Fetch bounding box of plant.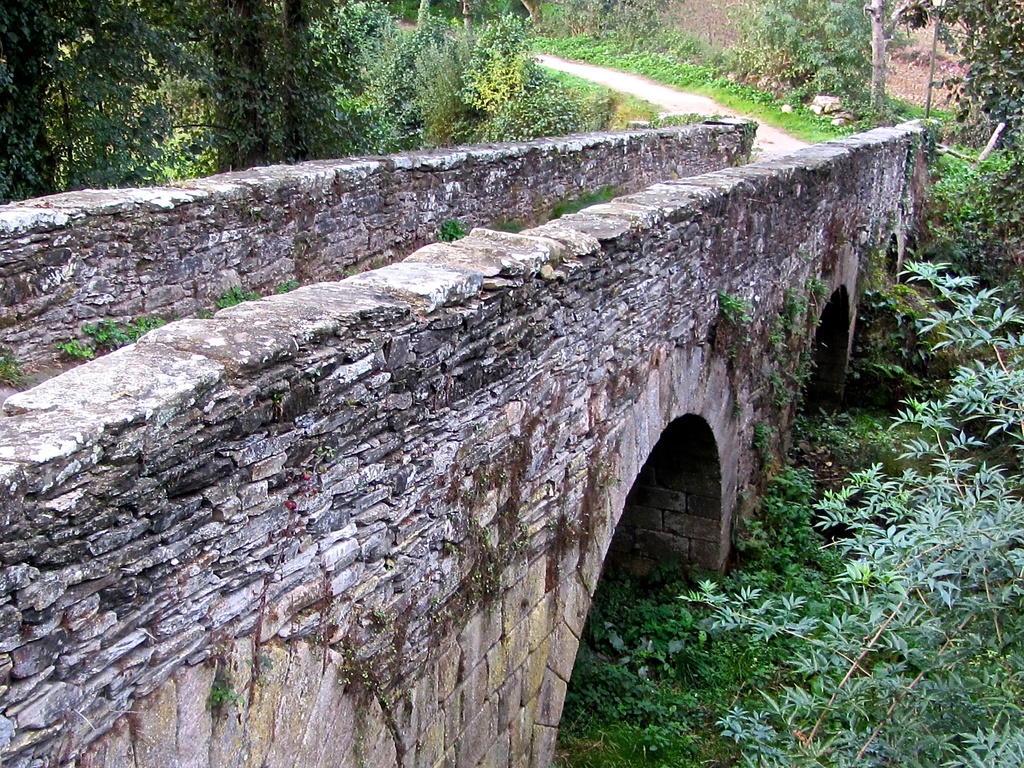
Bbox: [197, 311, 216, 317].
